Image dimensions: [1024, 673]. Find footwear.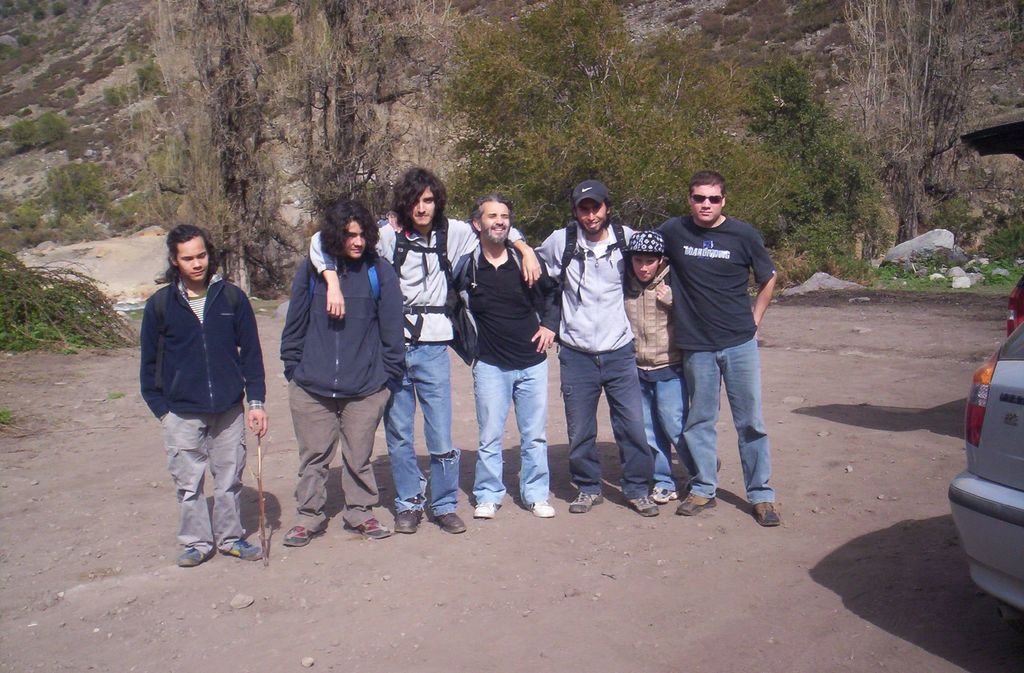
474,500,499,519.
